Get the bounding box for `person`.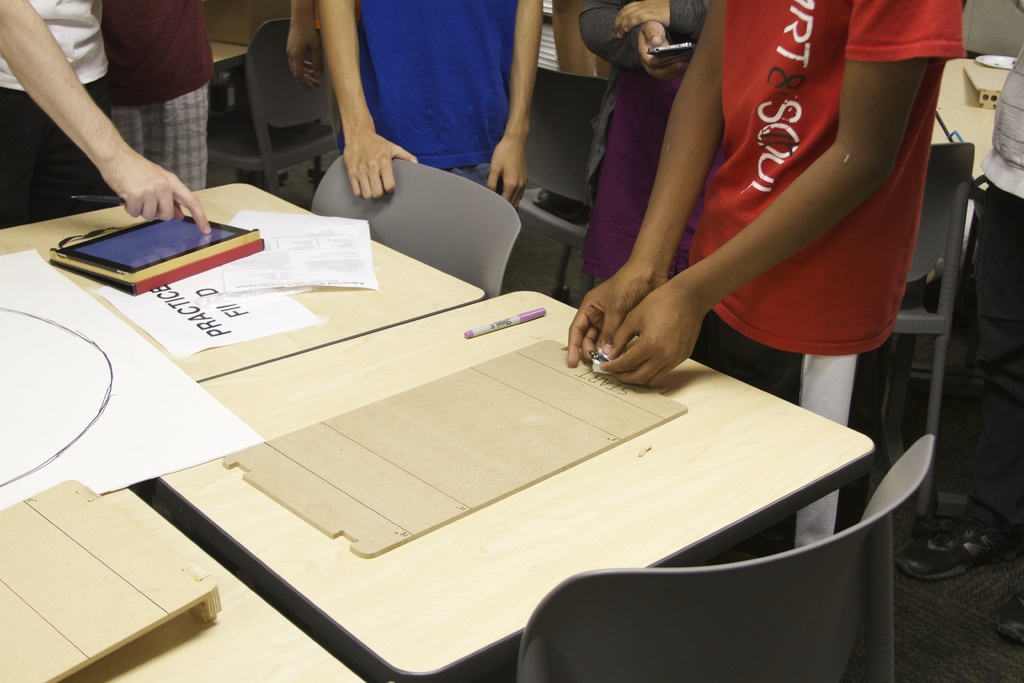
557 0 985 567.
